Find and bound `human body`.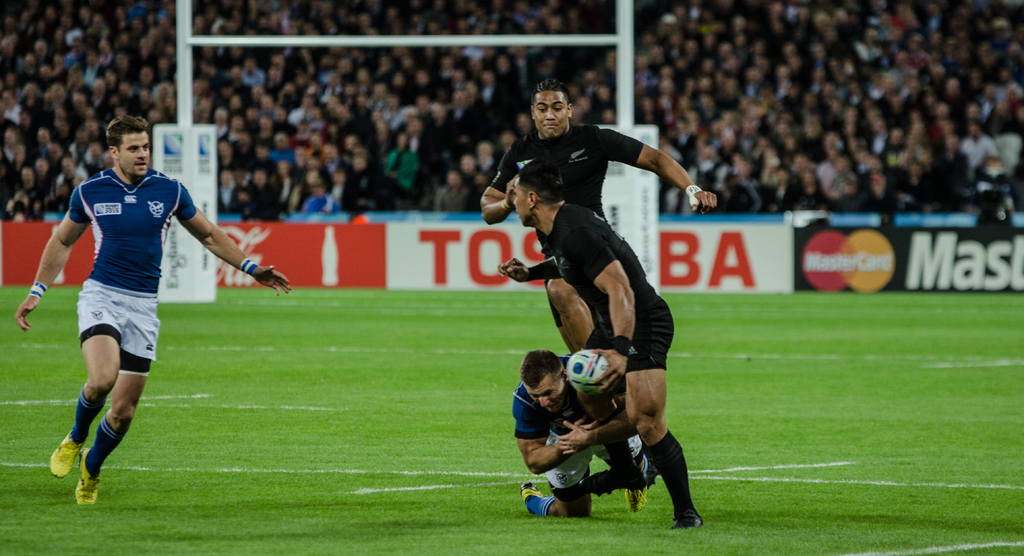
Bound: <box>476,78,712,330</box>.
